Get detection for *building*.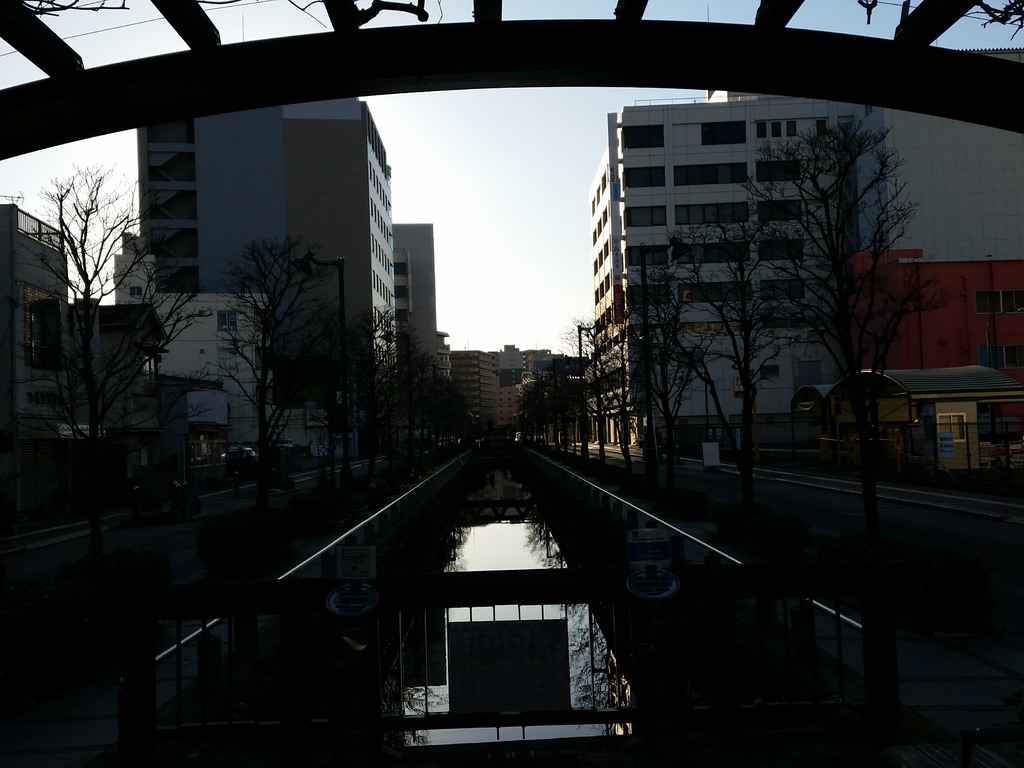
Detection: select_region(0, 198, 202, 486).
